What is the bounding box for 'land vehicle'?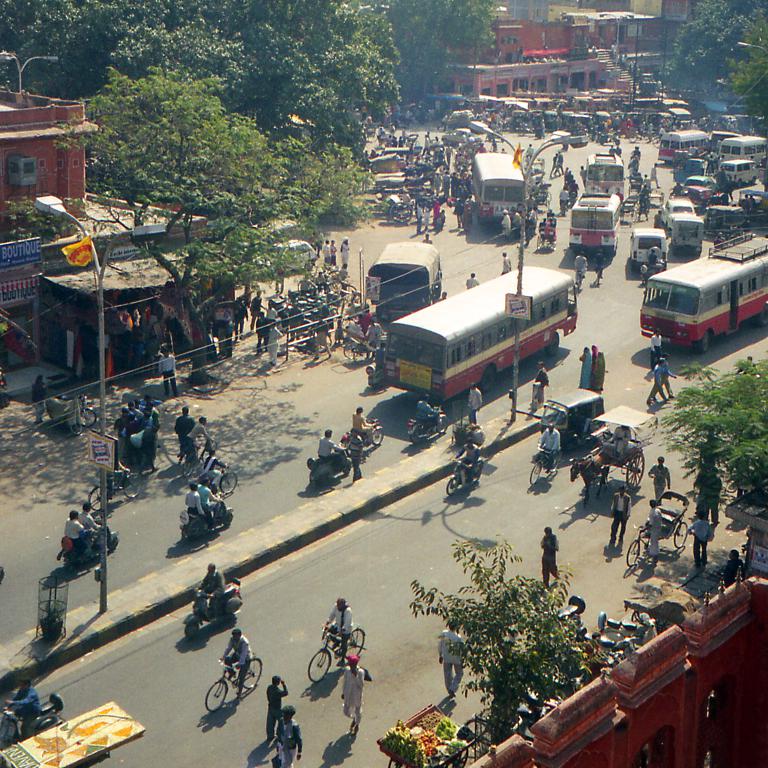
306 630 367 681.
